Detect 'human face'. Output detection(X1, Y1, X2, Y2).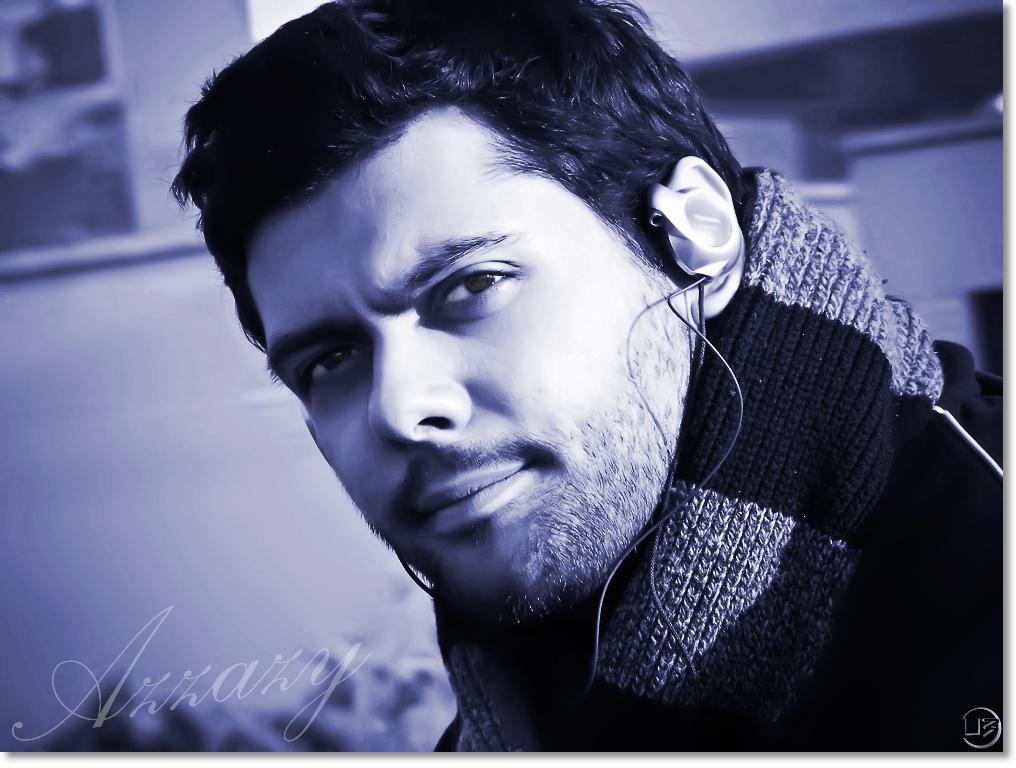
detection(245, 106, 692, 615).
